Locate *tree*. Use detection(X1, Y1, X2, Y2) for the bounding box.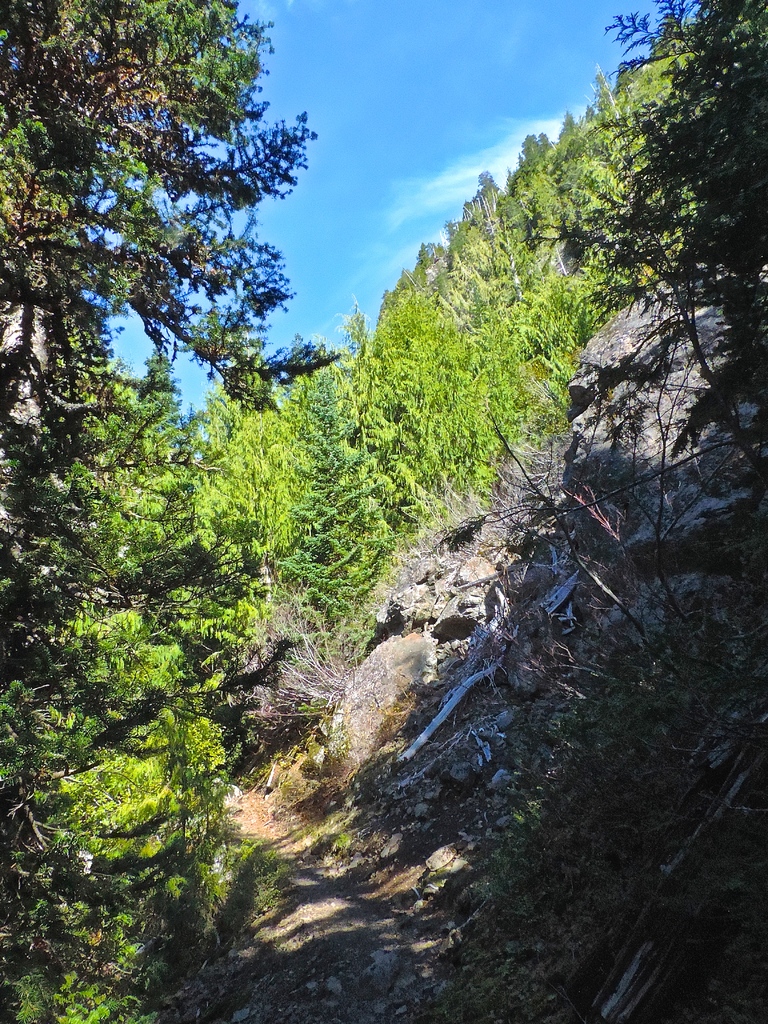
detection(0, 0, 331, 456).
